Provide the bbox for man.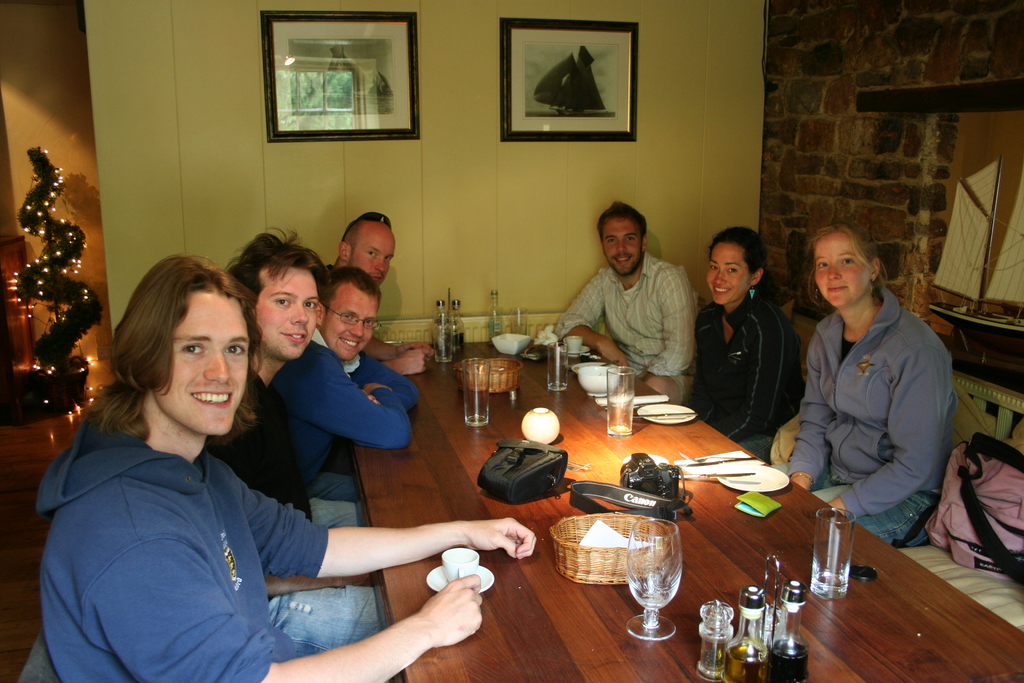
bbox=[272, 268, 420, 504].
